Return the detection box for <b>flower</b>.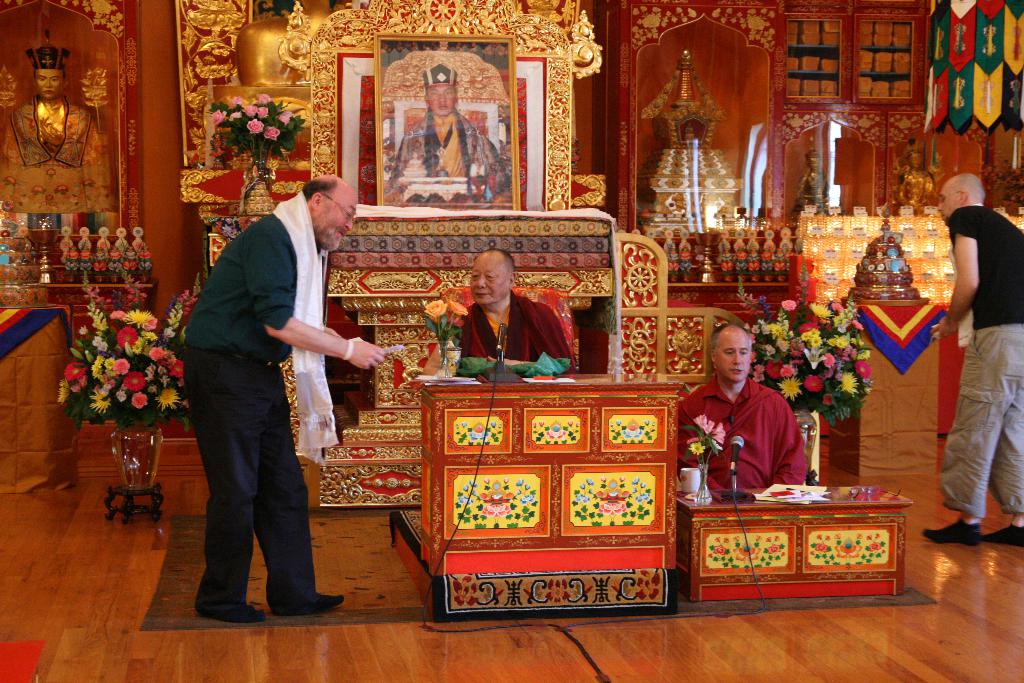
(left=749, top=335, right=756, bottom=343).
